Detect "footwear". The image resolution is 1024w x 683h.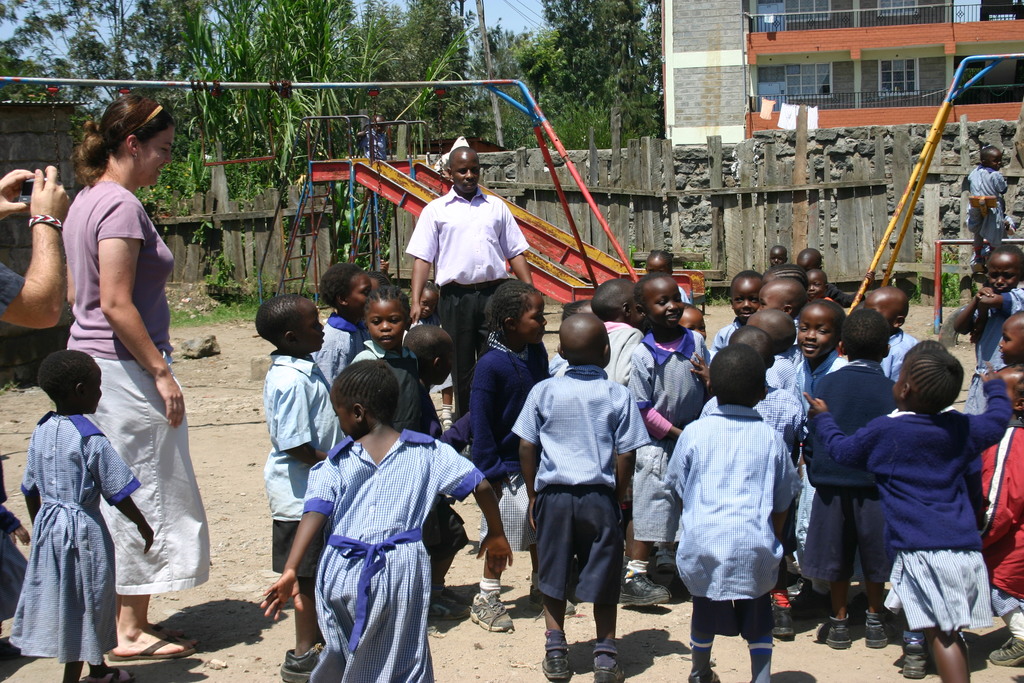
[x1=989, y1=630, x2=1023, y2=670].
